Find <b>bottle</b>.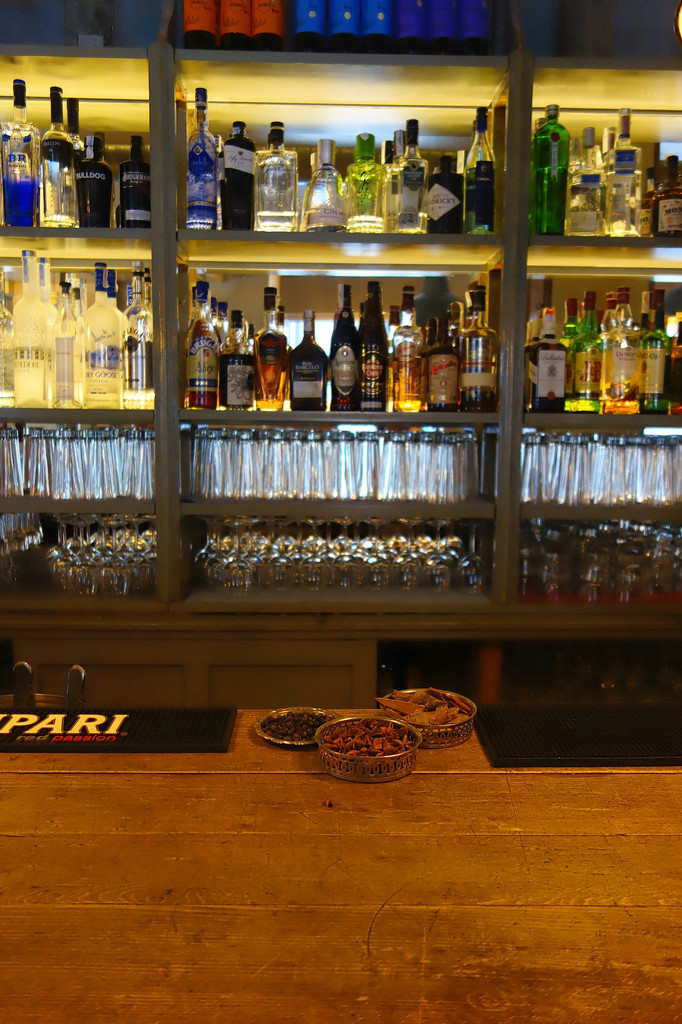
detection(639, 295, 669, 414).
